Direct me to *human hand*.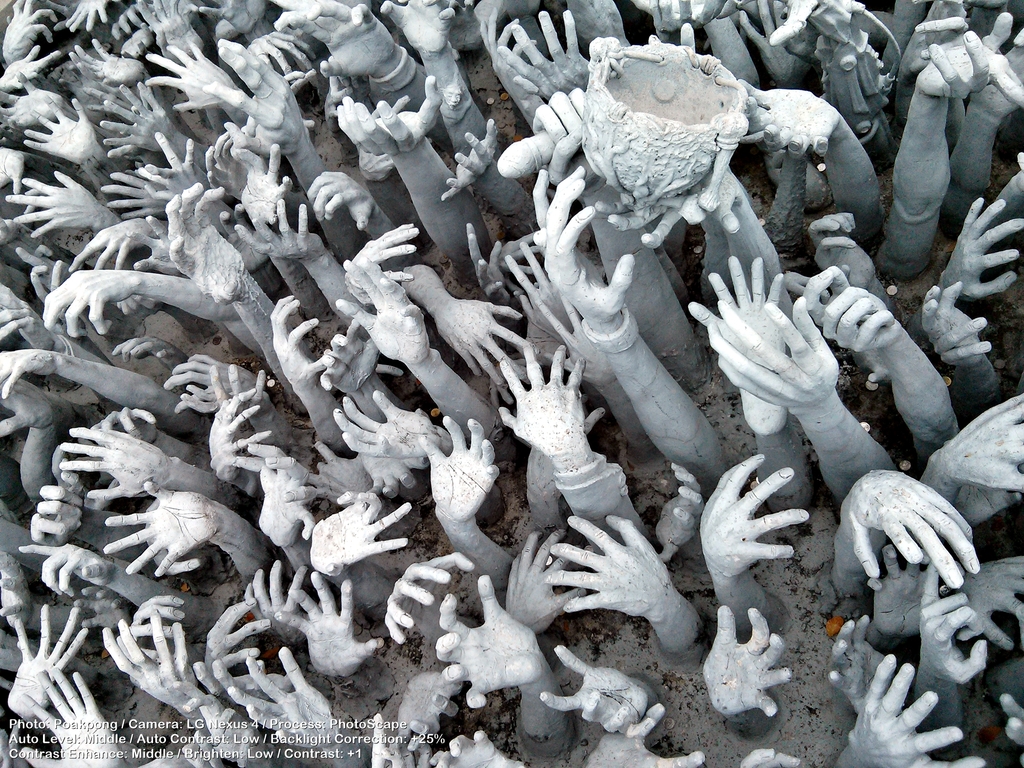
Direction: bbox=[804, 223, 877, 291].
